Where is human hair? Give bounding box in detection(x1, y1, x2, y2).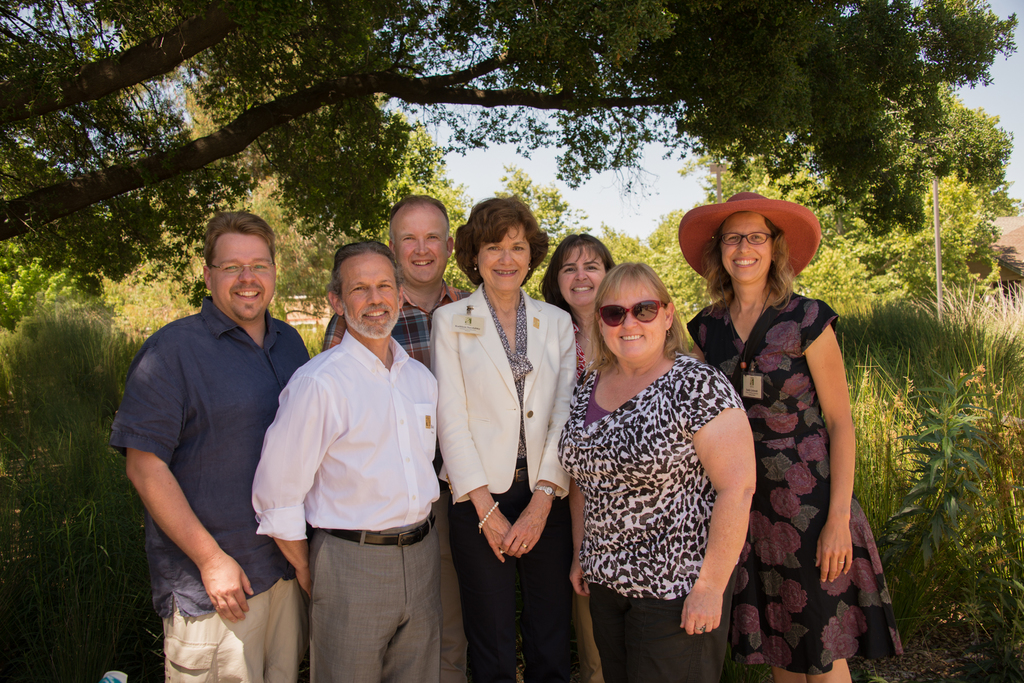
detection(204, 210, 278, 264).
